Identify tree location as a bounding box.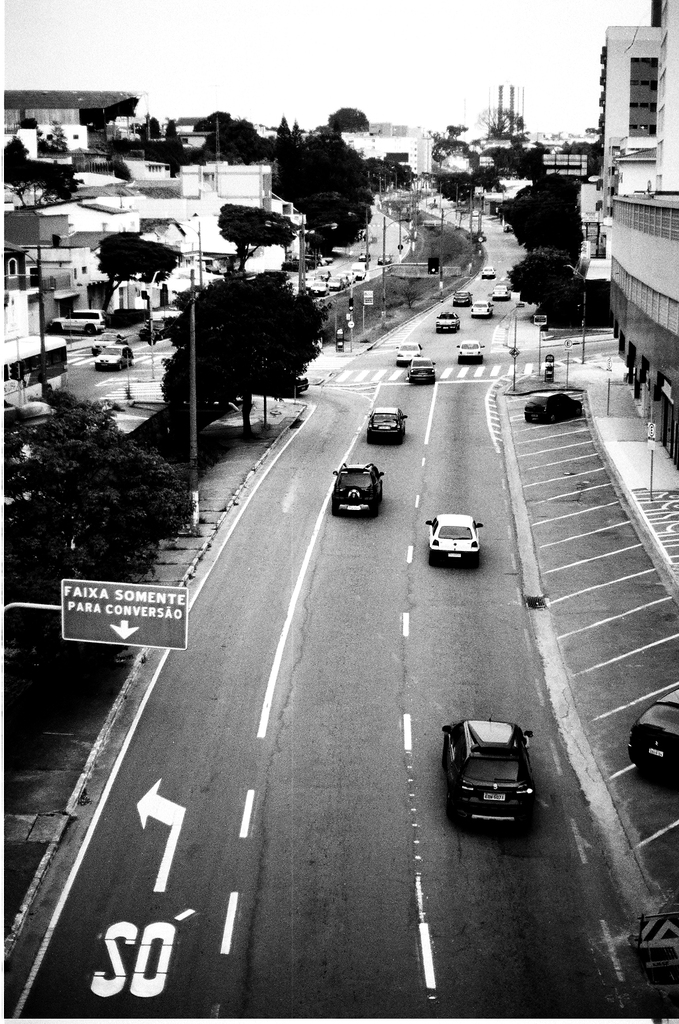
bbox=[112, 132, 162, 159].
